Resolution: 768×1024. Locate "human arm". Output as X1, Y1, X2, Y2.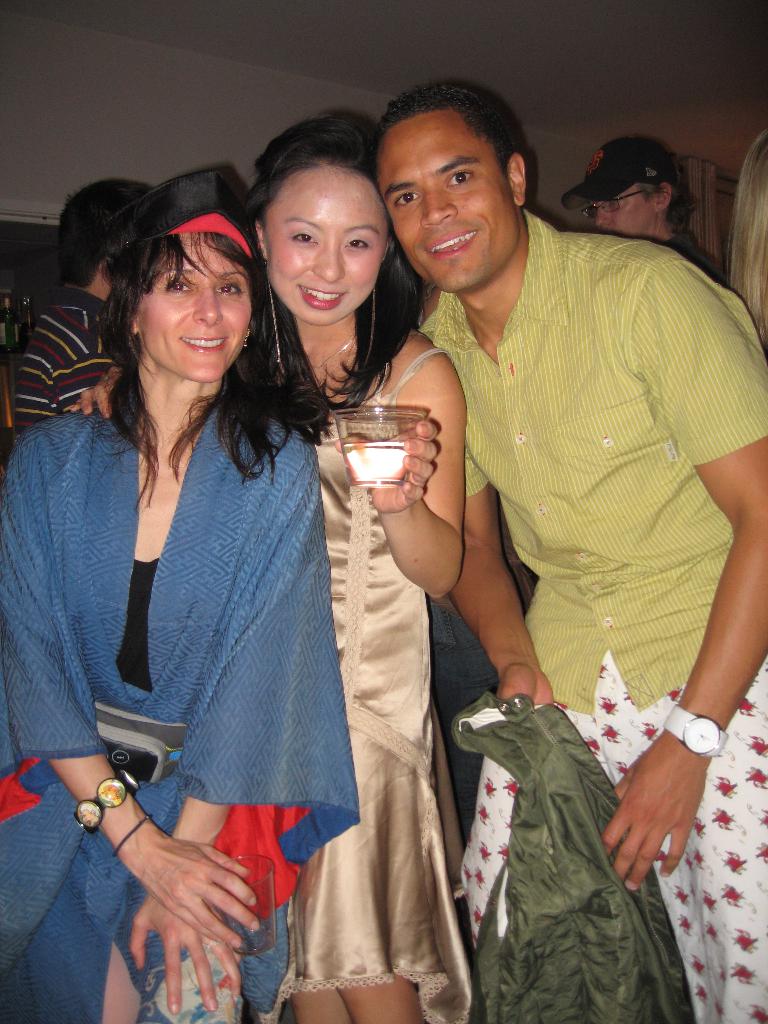
59, 351, 143, 430.
